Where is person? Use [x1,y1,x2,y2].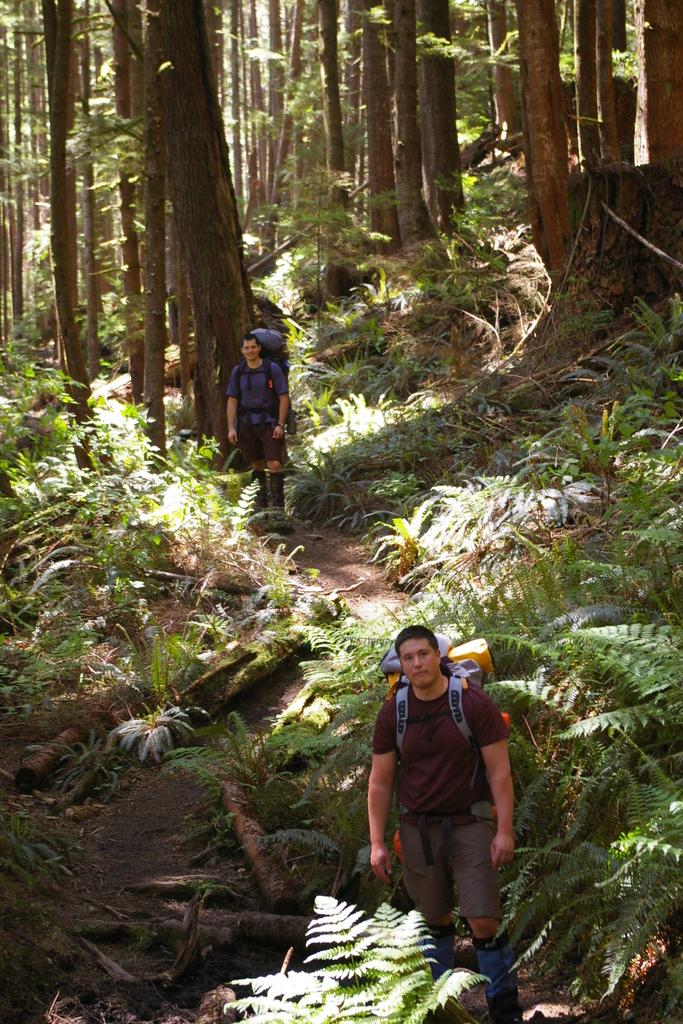
[227,337,296,531].
